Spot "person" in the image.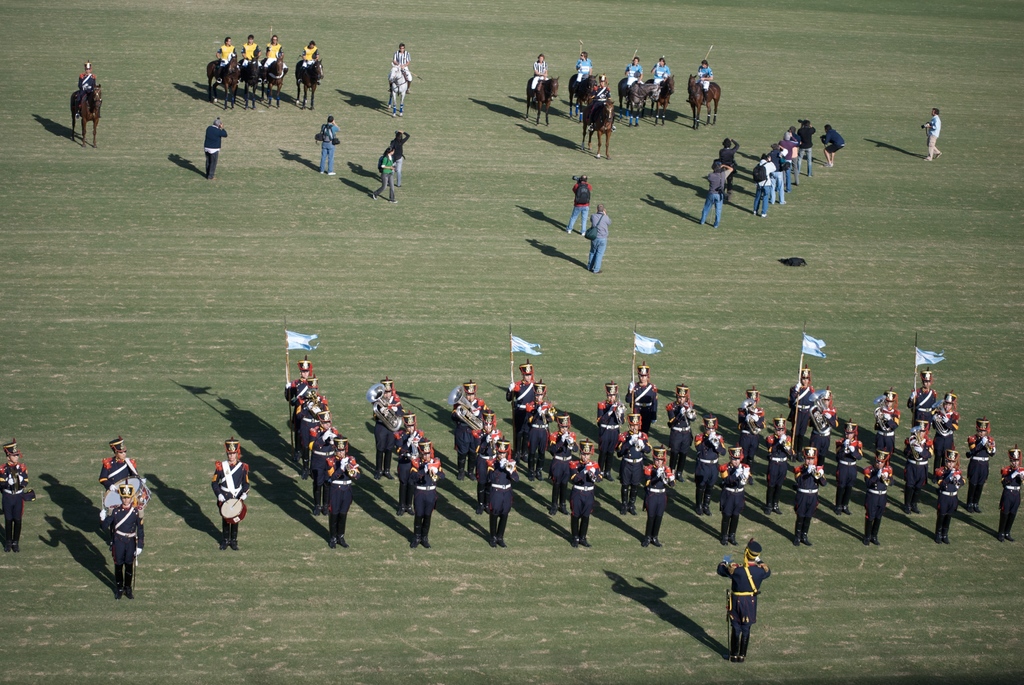
"person" found at bbox=[478, 404, 500, 511].
